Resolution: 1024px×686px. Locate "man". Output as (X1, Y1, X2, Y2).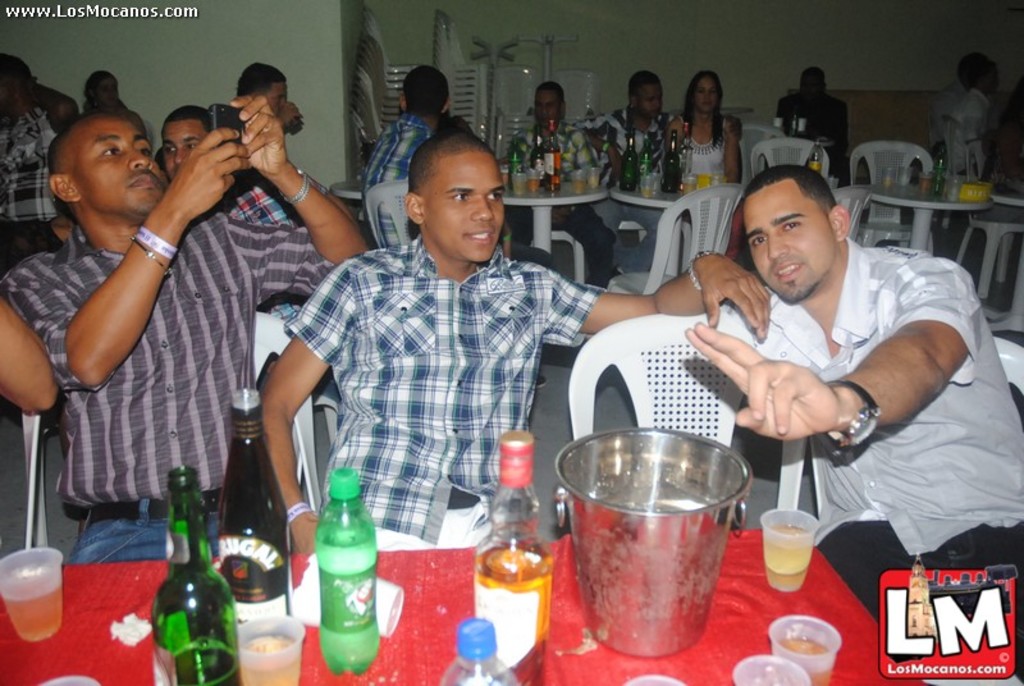
(932, 52, 987, 161).
